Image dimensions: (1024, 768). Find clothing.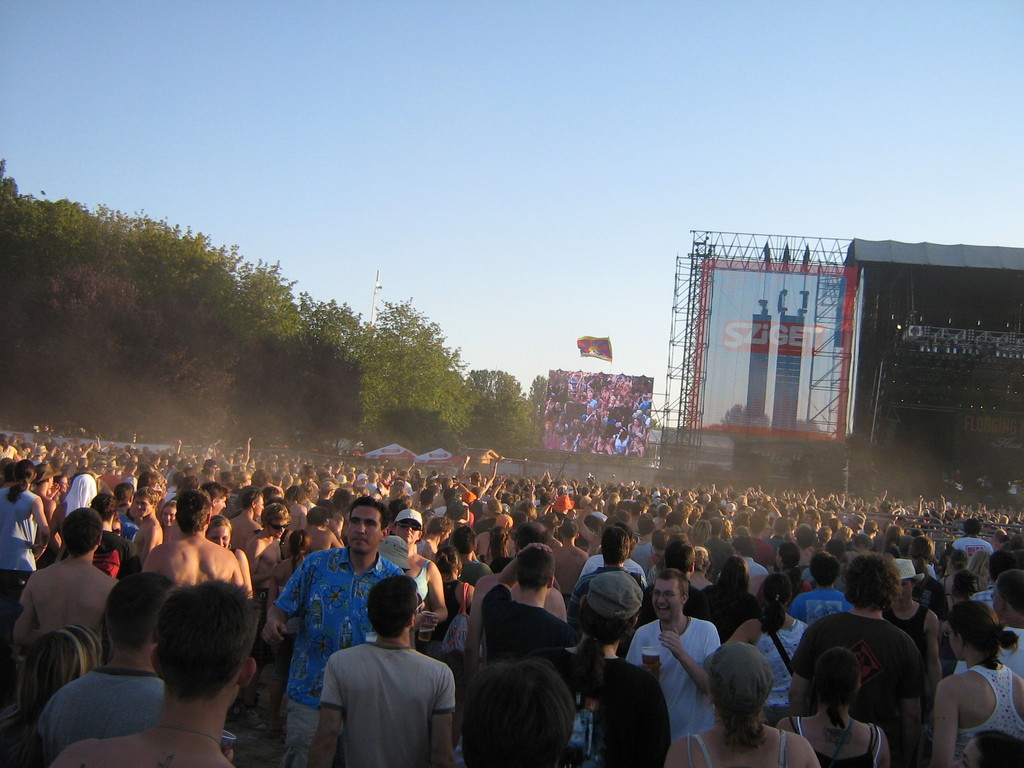
box(276, 696, 323, 752).
